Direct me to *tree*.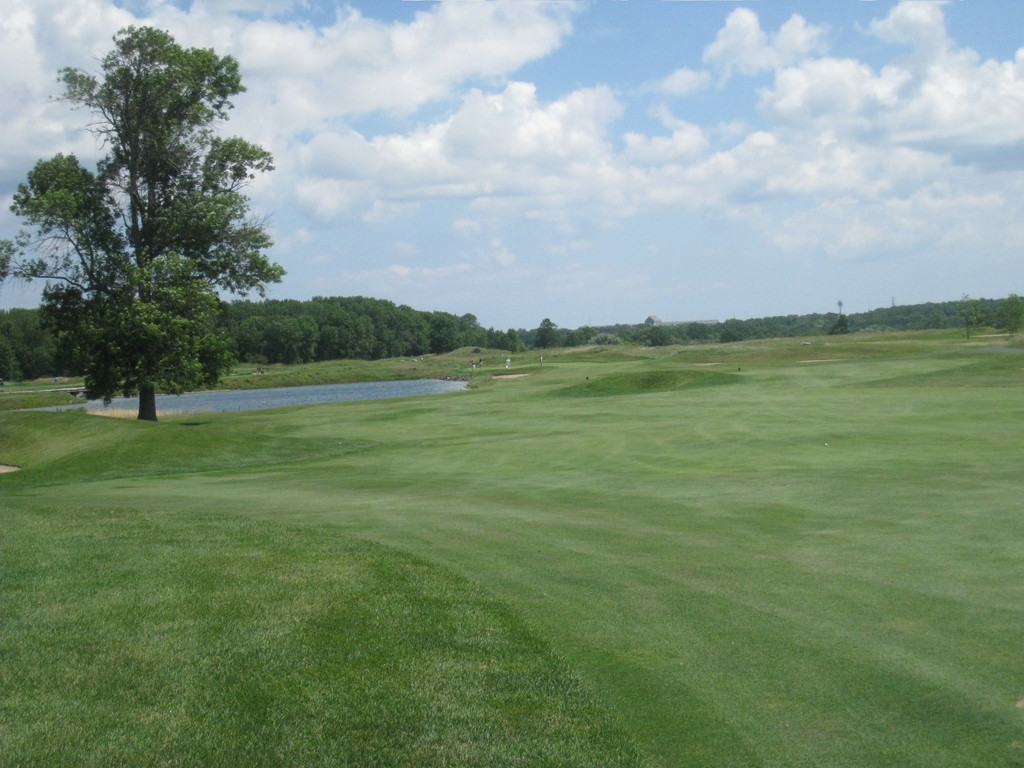
Direction: <bbox>0, 303, 56, 378</bbox>.
